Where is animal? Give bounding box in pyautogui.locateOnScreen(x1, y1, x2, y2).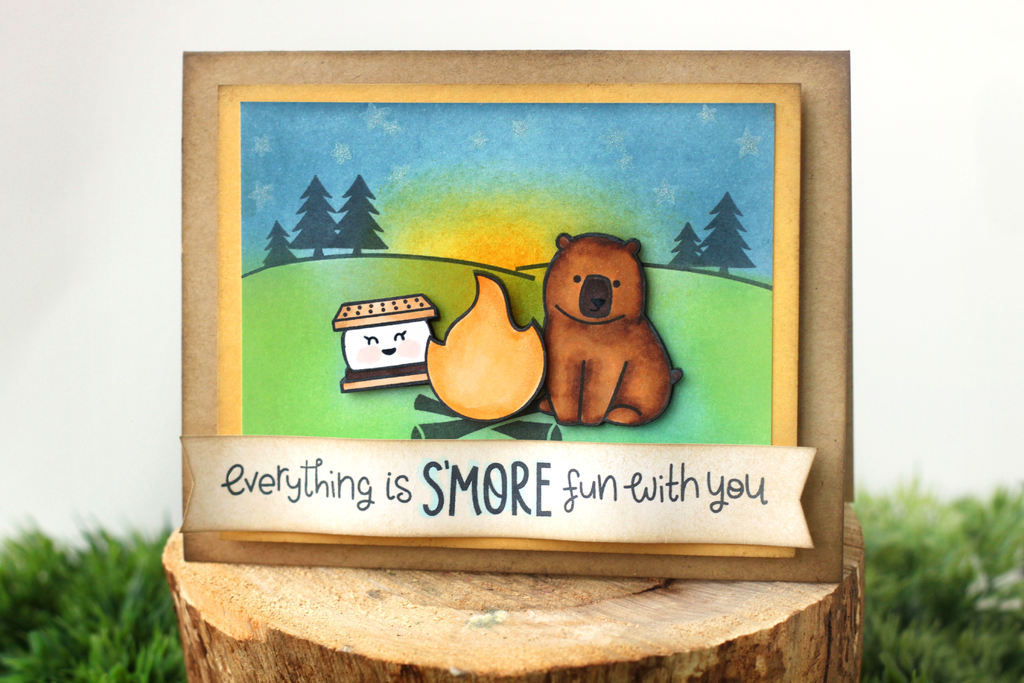
pyautogui.locateOnScreen(537, 230, 685, 429).
